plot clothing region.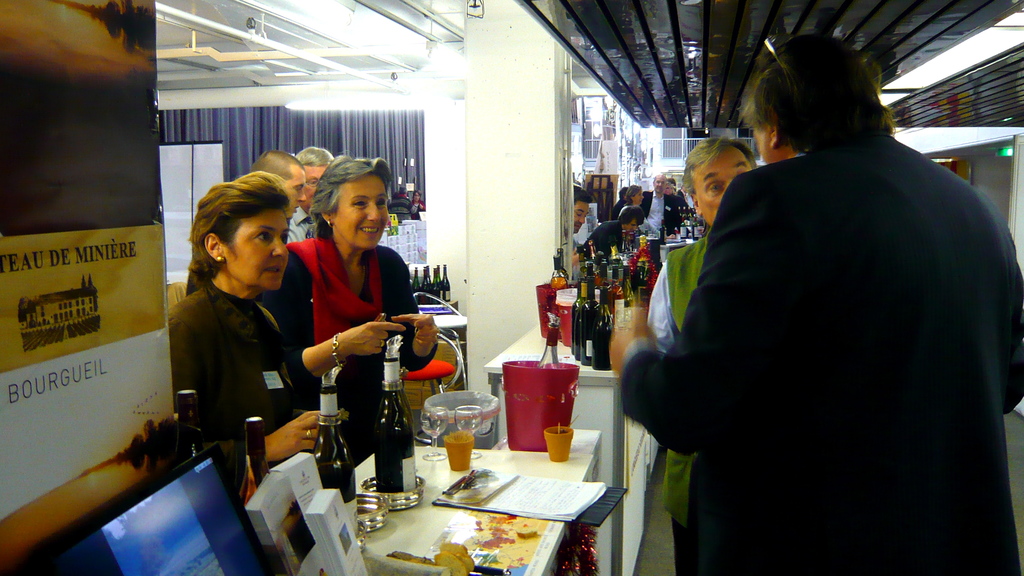
Plotted at 649:222:719:567.
